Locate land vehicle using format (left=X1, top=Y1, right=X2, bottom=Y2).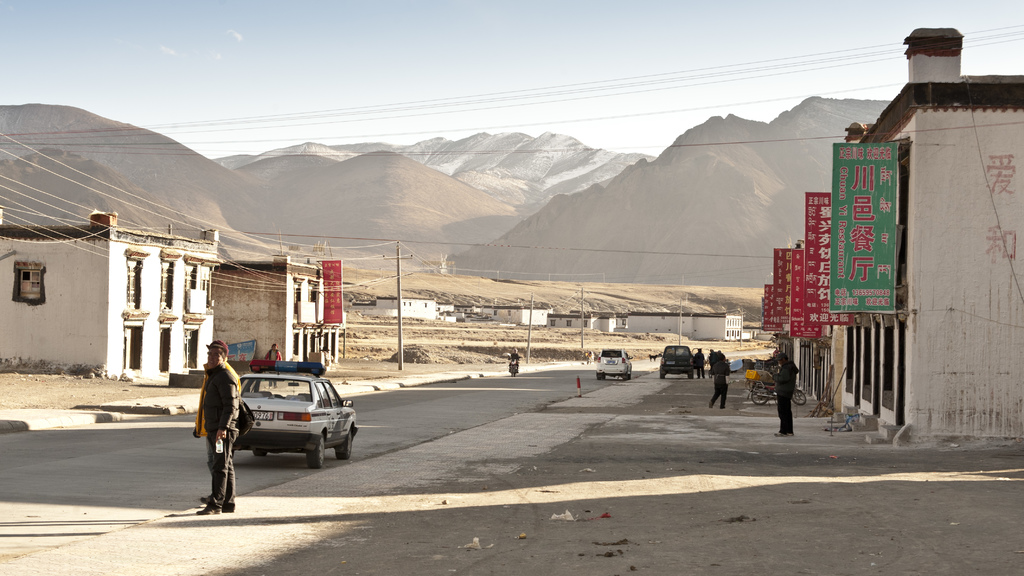
(left=235, top=362, right=355, bottom=468).
